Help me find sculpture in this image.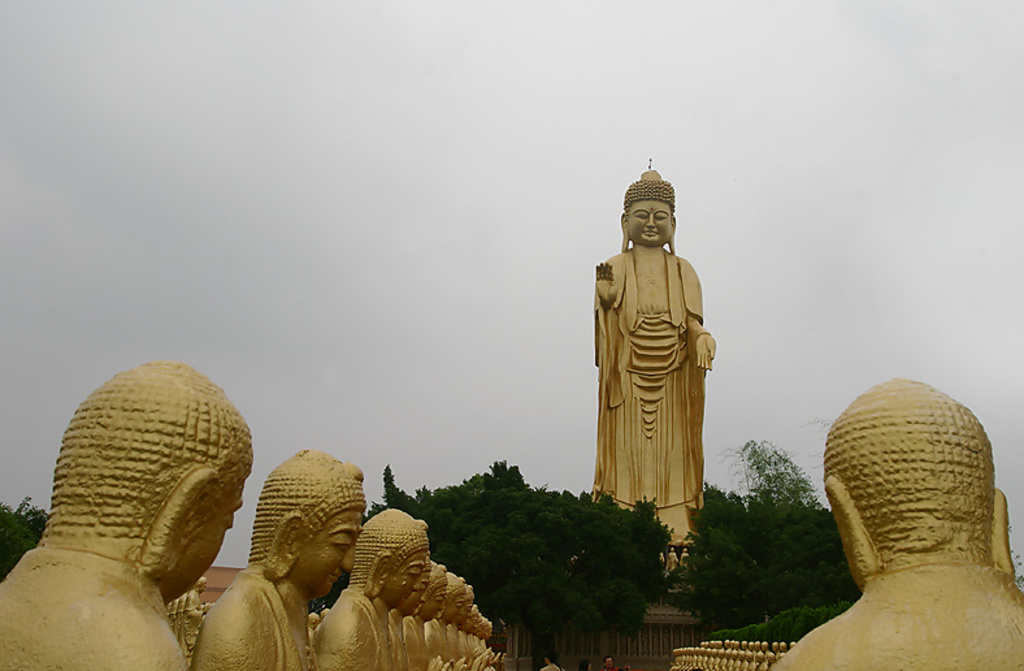
Found it: {"left": 392, "top": 550, "right": 511, "bottom": 670}.
